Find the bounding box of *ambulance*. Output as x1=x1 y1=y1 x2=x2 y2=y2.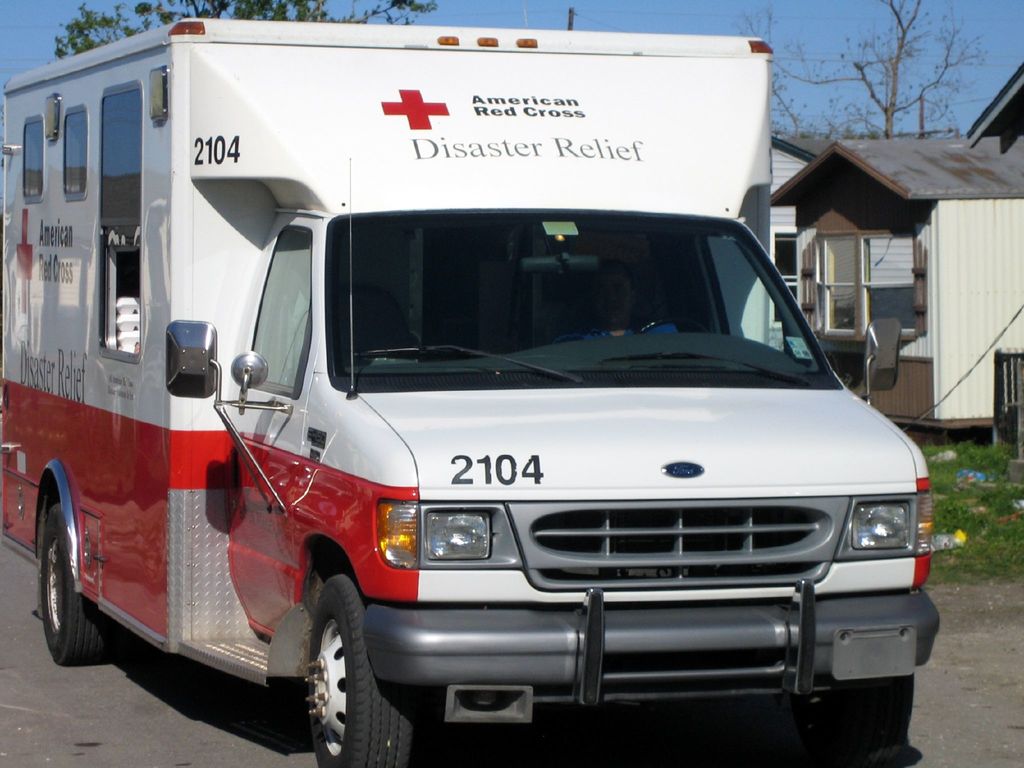
x1=0 y1=19 x2=952 y2=767.
